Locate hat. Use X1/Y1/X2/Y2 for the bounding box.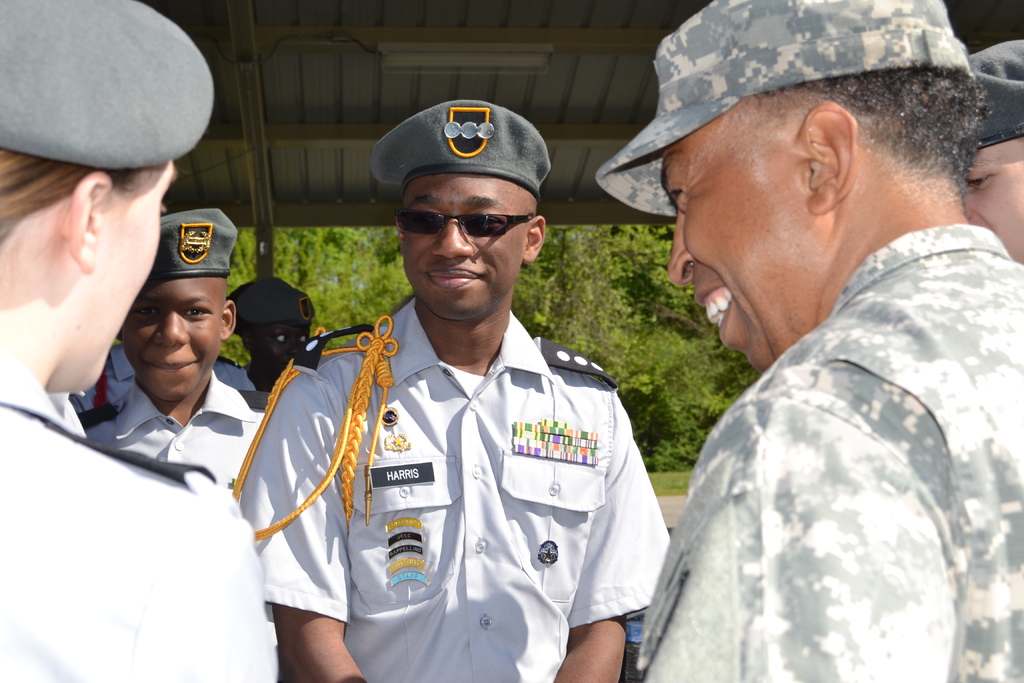
597/0/978/218.
